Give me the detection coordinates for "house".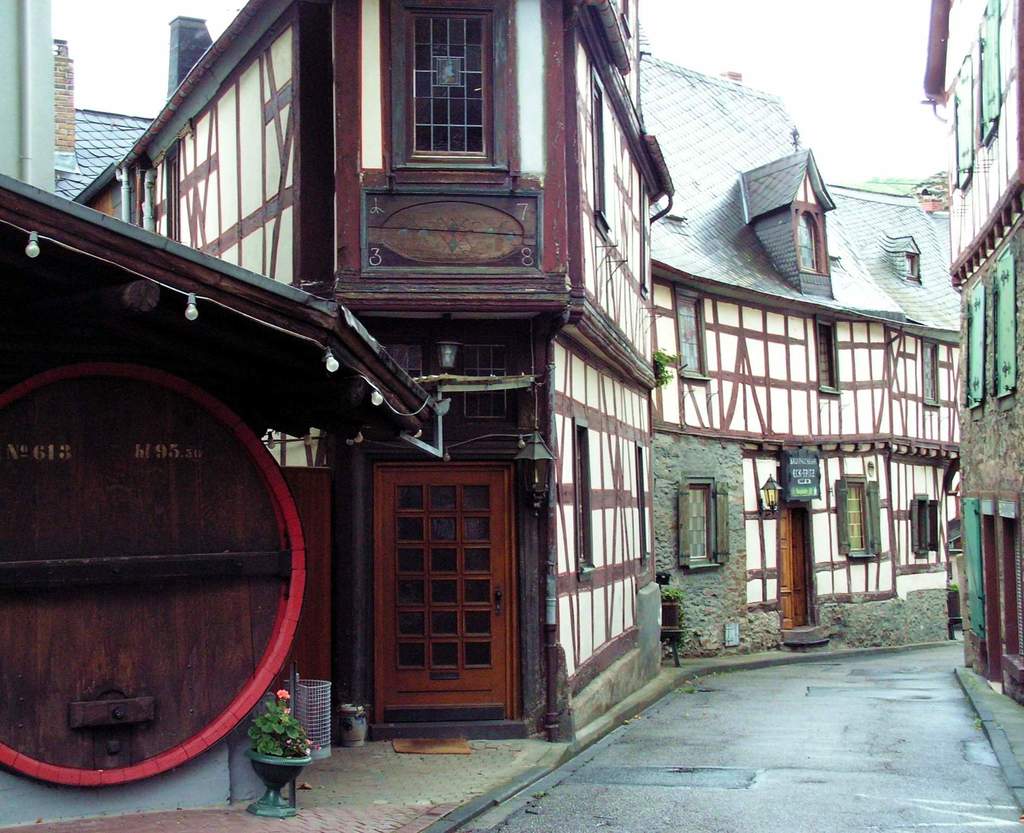
0/0/991/819.
